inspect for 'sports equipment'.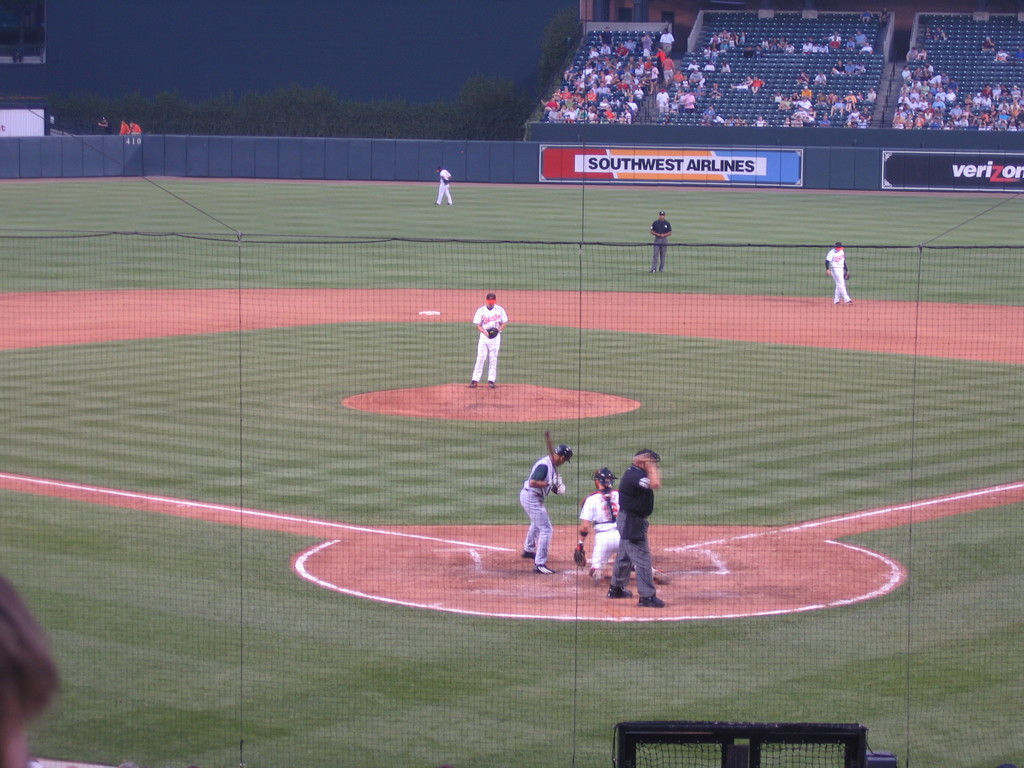
Inspection: 547 428 557 486.
